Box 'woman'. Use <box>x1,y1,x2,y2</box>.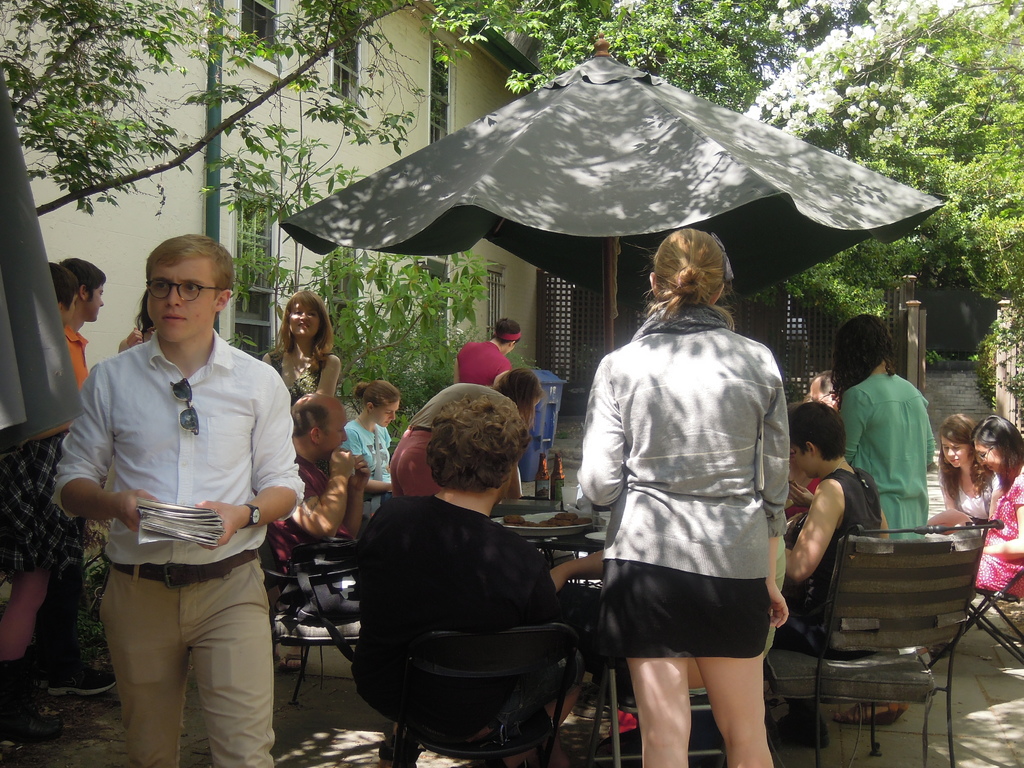
<box>821,309,941,724</box>.
